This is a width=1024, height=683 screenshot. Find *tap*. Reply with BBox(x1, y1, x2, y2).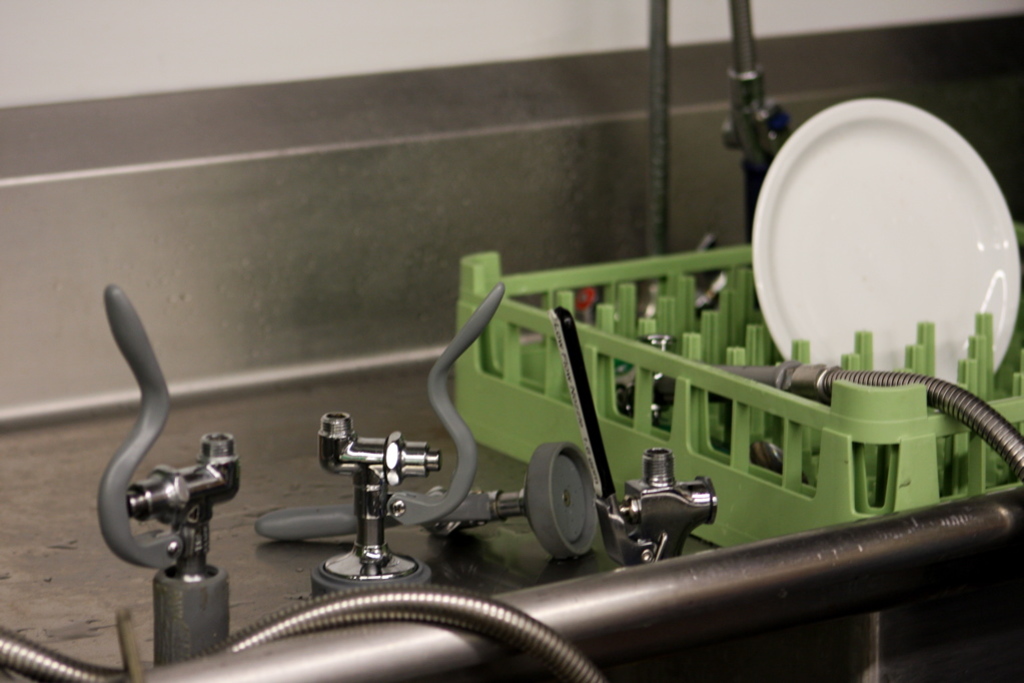
BBox(302, 415, 443, 595).
